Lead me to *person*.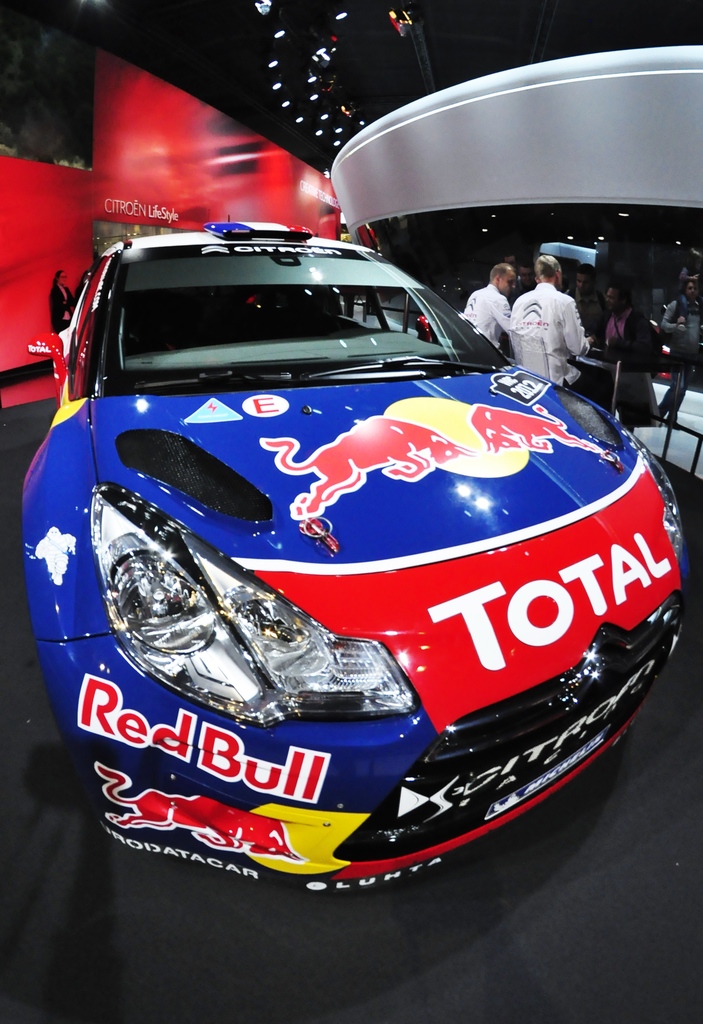
Lead to rect(661, 266, 702, 368).
